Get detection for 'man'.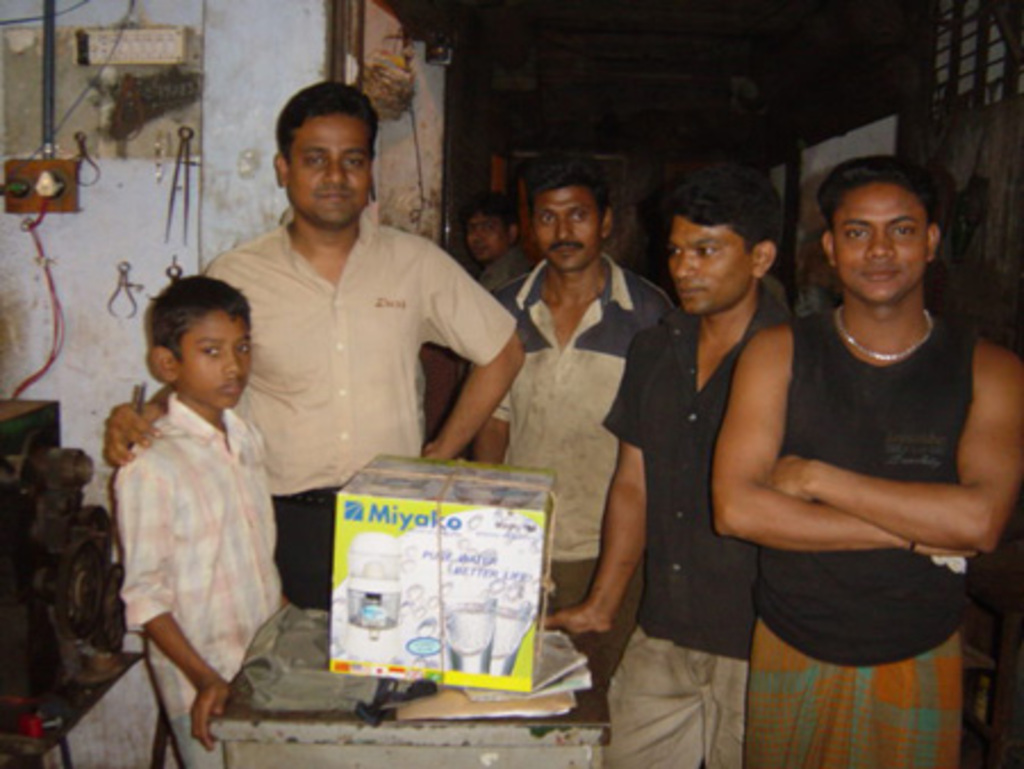
Detection: (473,200,555,316).
